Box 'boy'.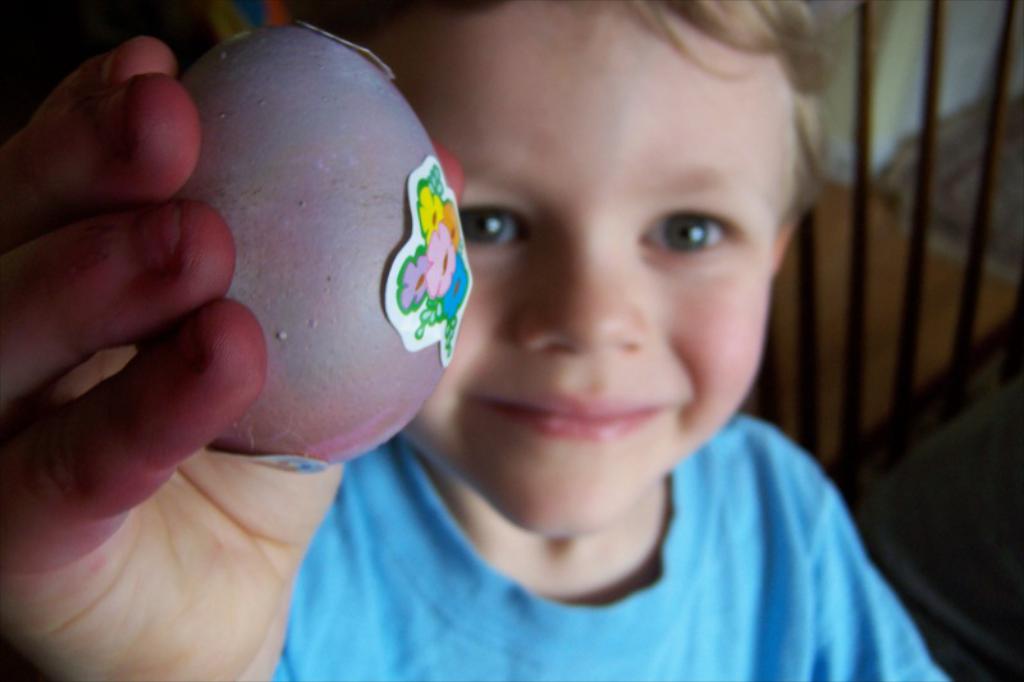
box=[227, 0, 900, 665].
